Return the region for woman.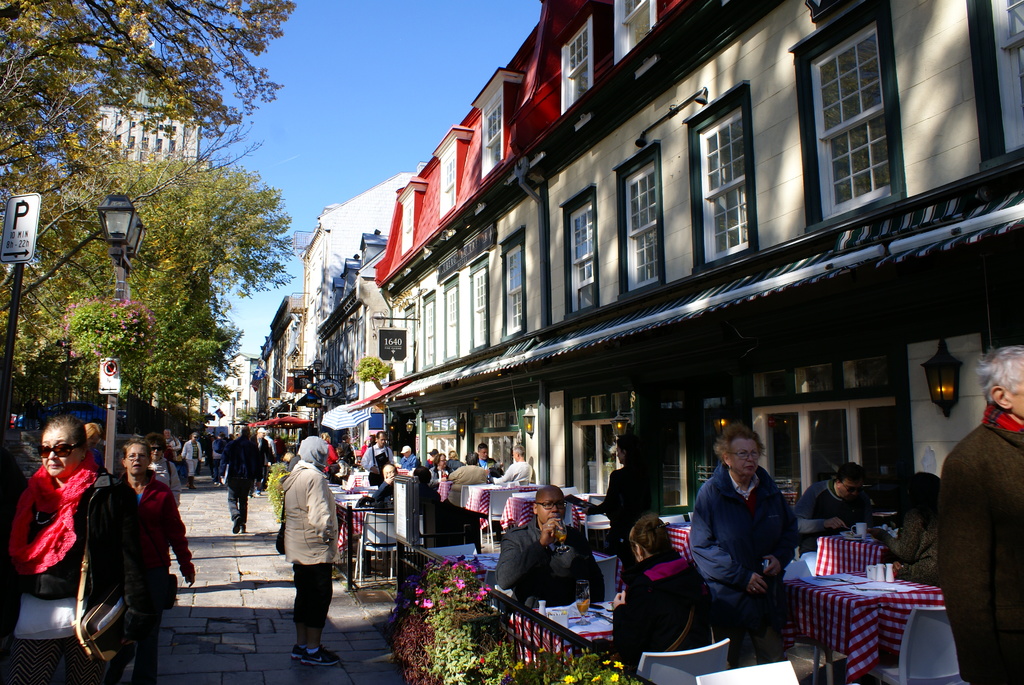
(left=870, top=473, right=943, bottom=580).
